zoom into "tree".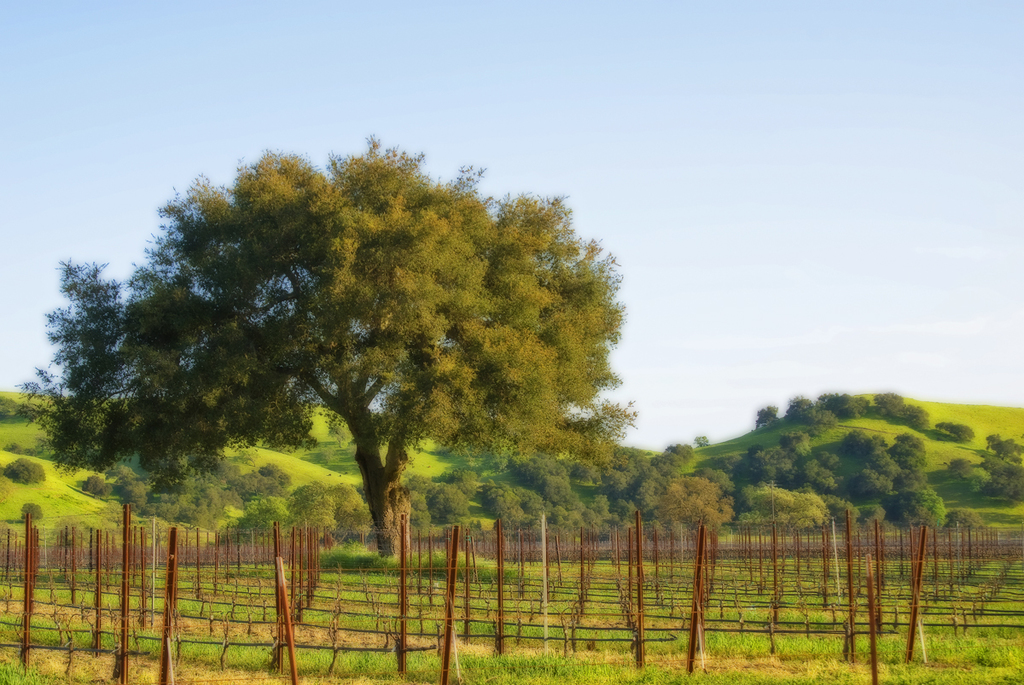
Zoom target: [980,458,1021,502].
